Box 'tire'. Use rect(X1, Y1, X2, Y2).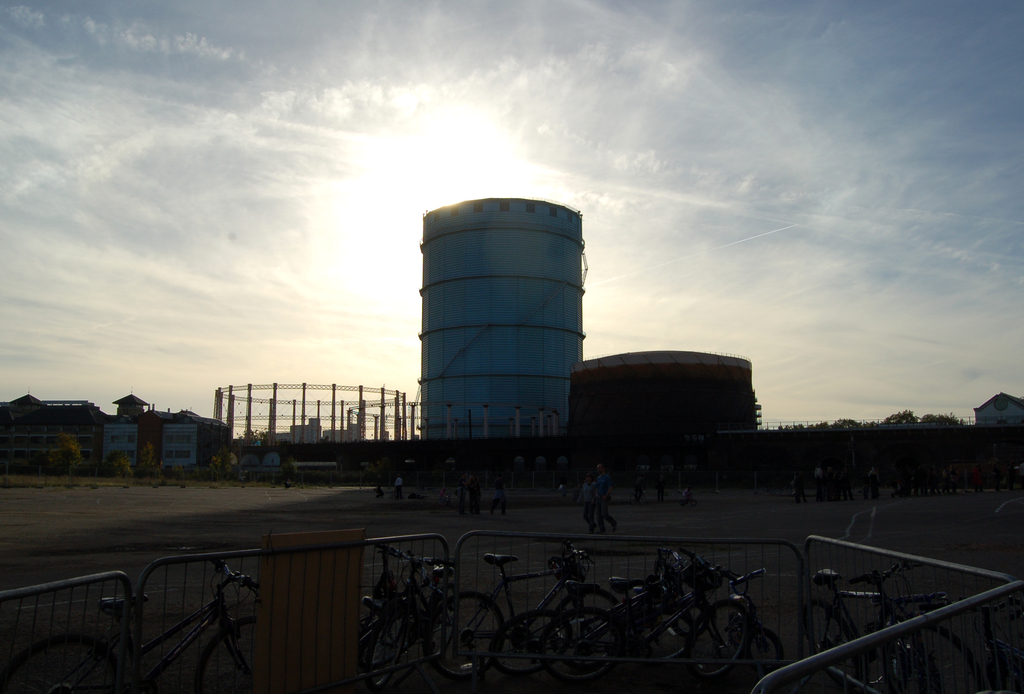
rect(426, 584, 506, 687).
